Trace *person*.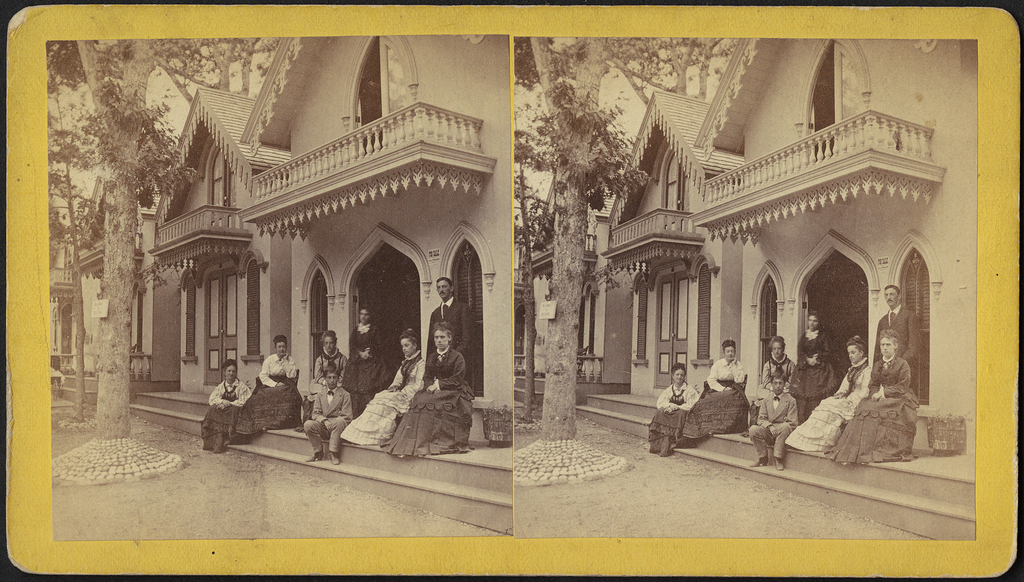
Traced to {"left": 641, "top": 362, "right": 692, "bottom": 457}.
